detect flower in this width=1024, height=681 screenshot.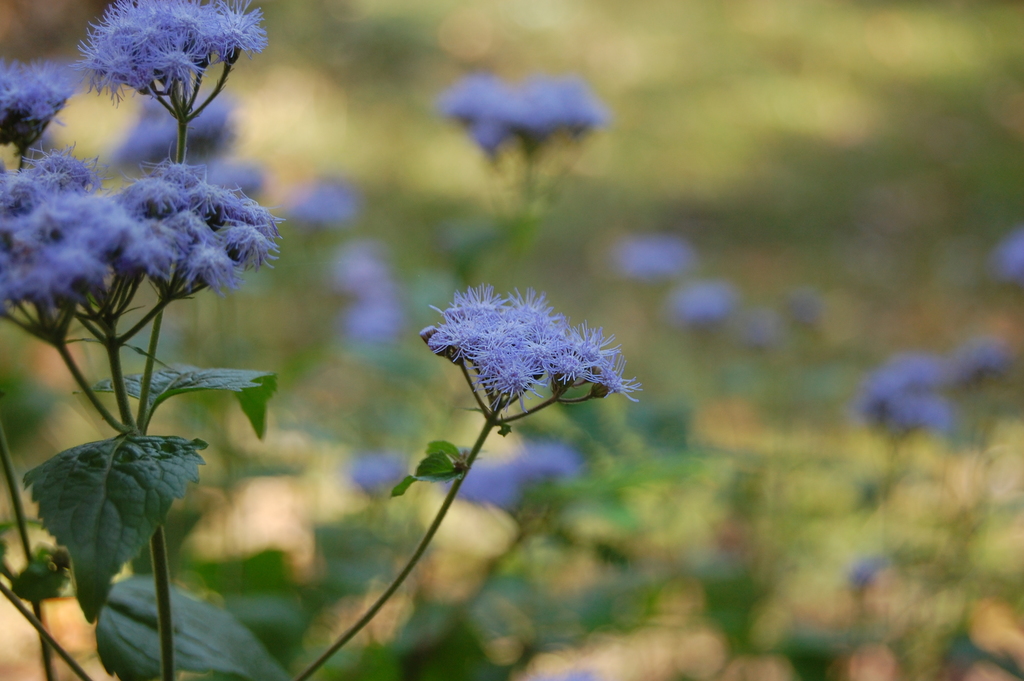
Detection: box=[119, 152, 276, 291].
